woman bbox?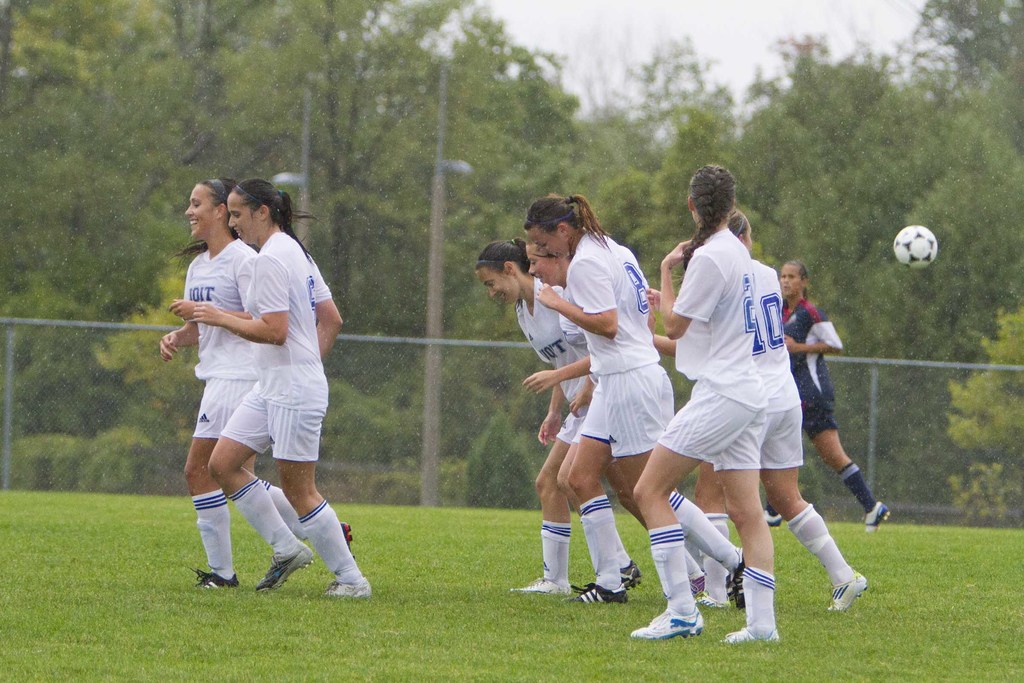
locate(755, 262, 890, 537)
